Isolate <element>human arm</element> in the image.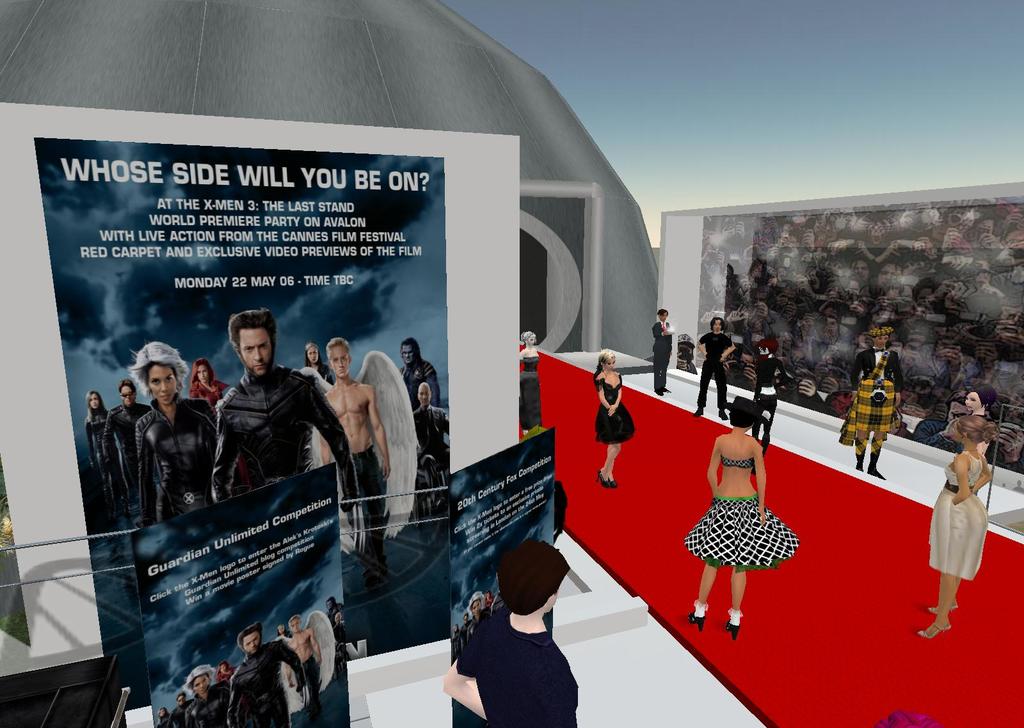
Isolated region: [844, 345, 874, 395].
